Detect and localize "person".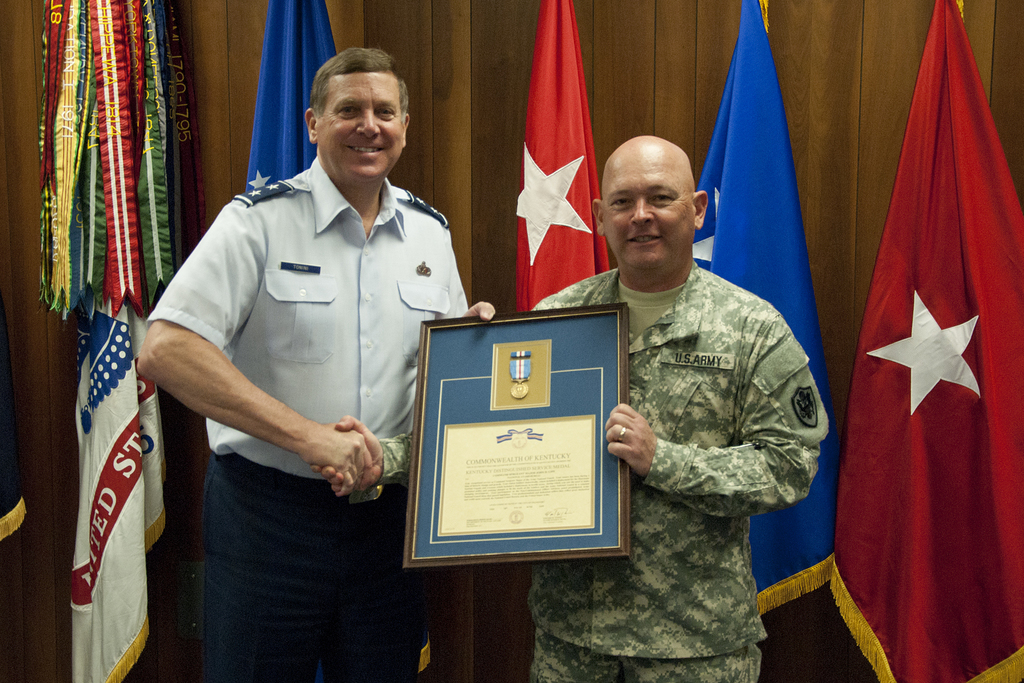
Localized at (x1=171, y1=57, x2=481, y2=682).
